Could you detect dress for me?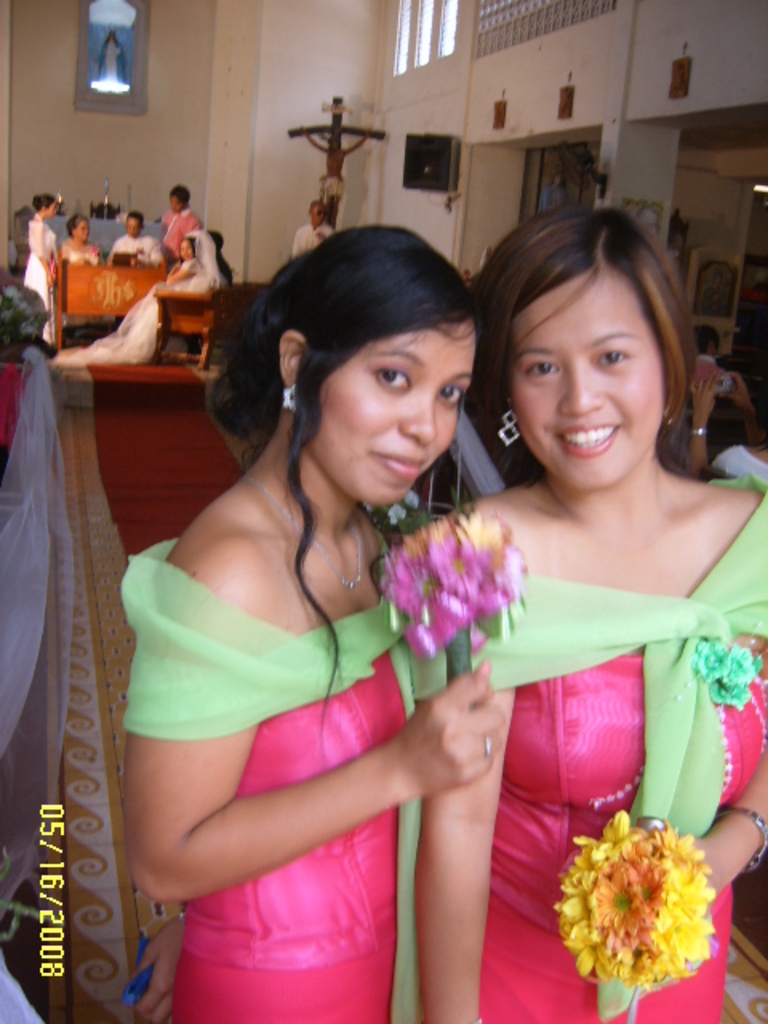
Detection result: BBox(174, 651, 408, 1022).
